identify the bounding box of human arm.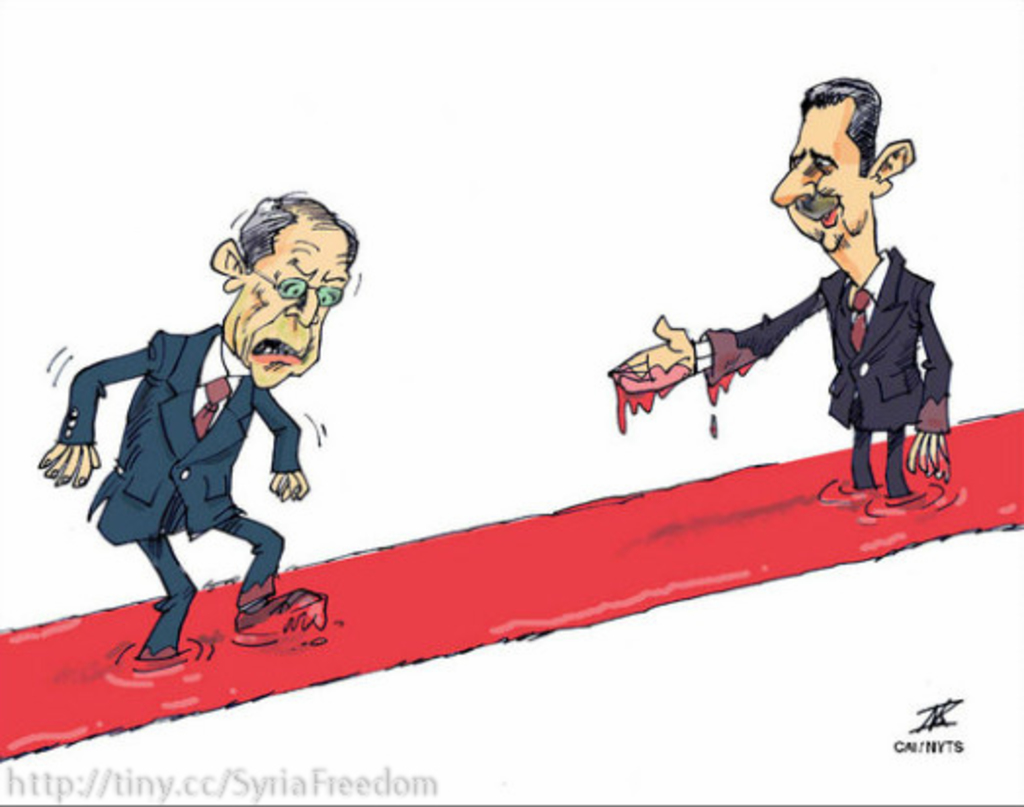
bbox=[250, 389, 315, 498].
